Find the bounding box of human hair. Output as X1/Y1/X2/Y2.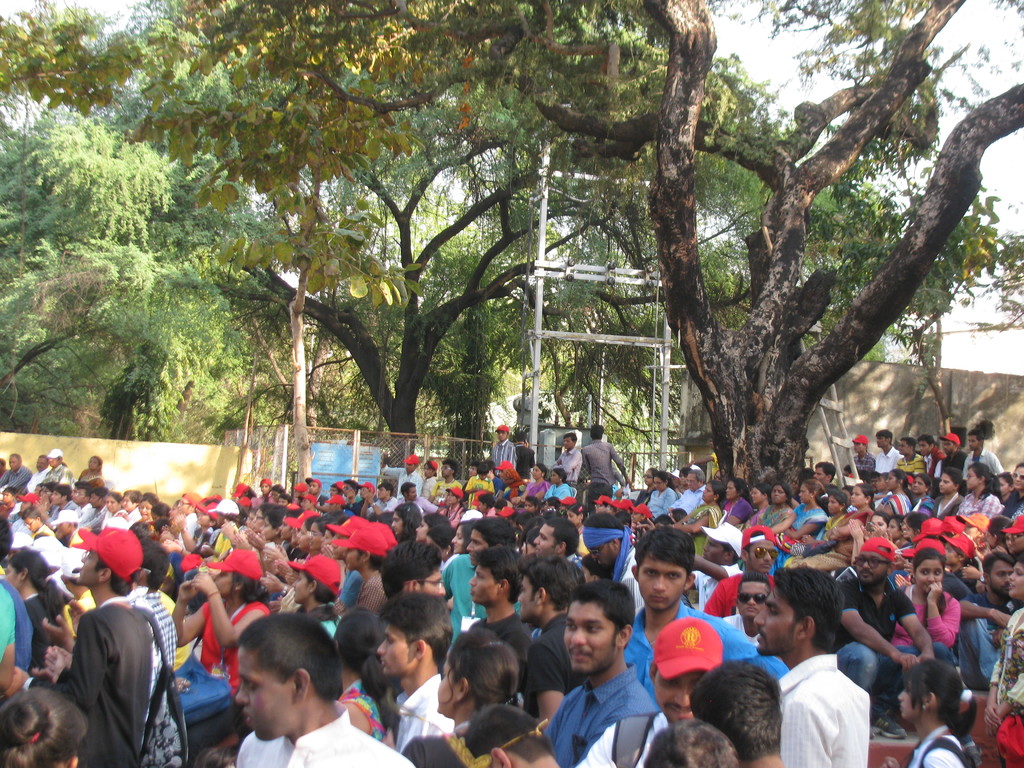
890/467/915/504.
